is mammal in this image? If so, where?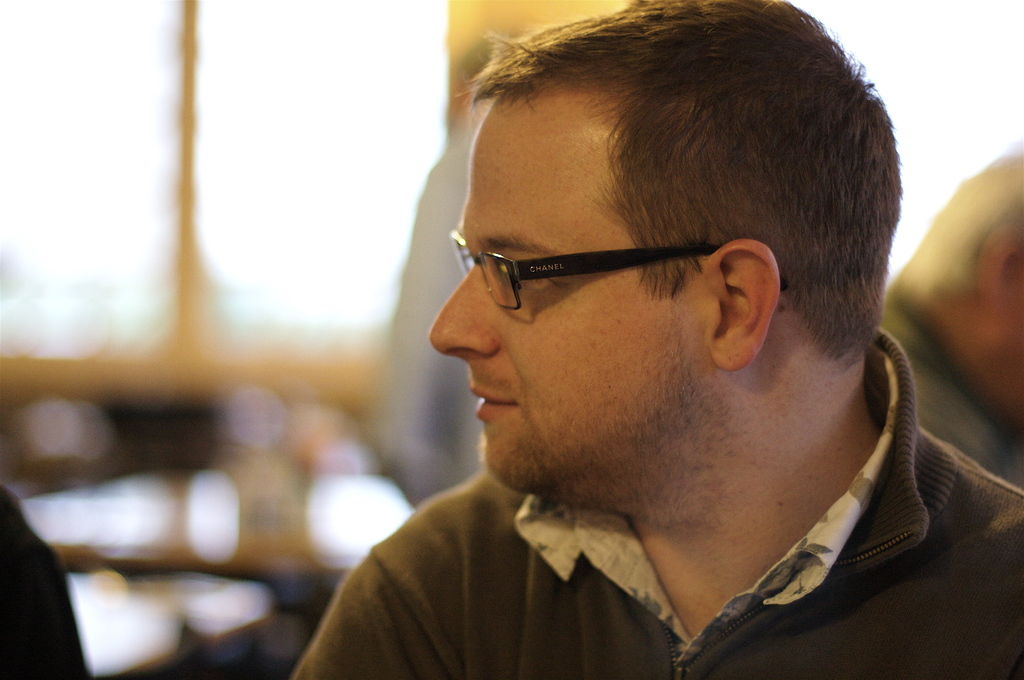
Yes, at 311:8:1023:658.
